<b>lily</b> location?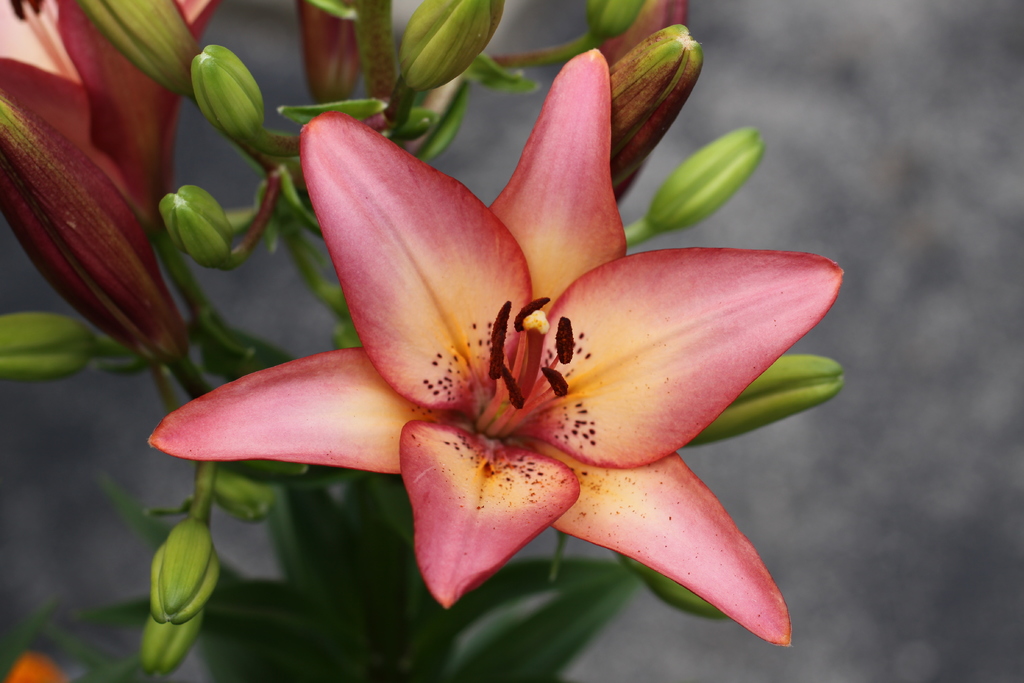
[x1=0, y1=0, x2=225, y2=231]
